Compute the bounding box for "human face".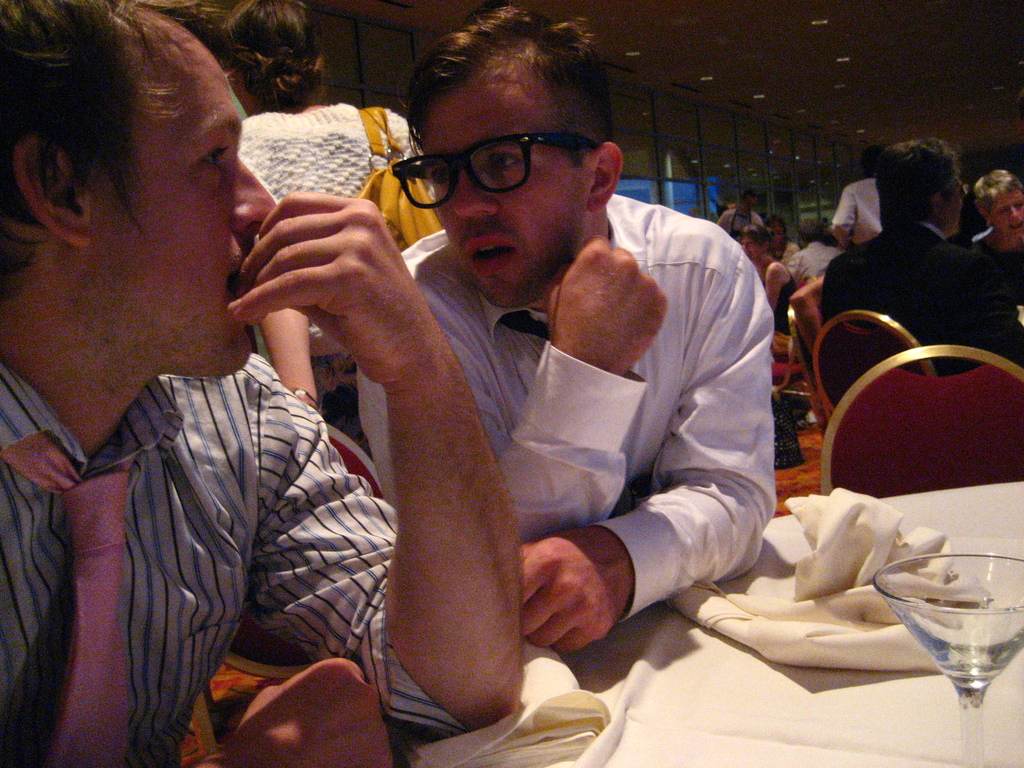
90,27,277,376.
